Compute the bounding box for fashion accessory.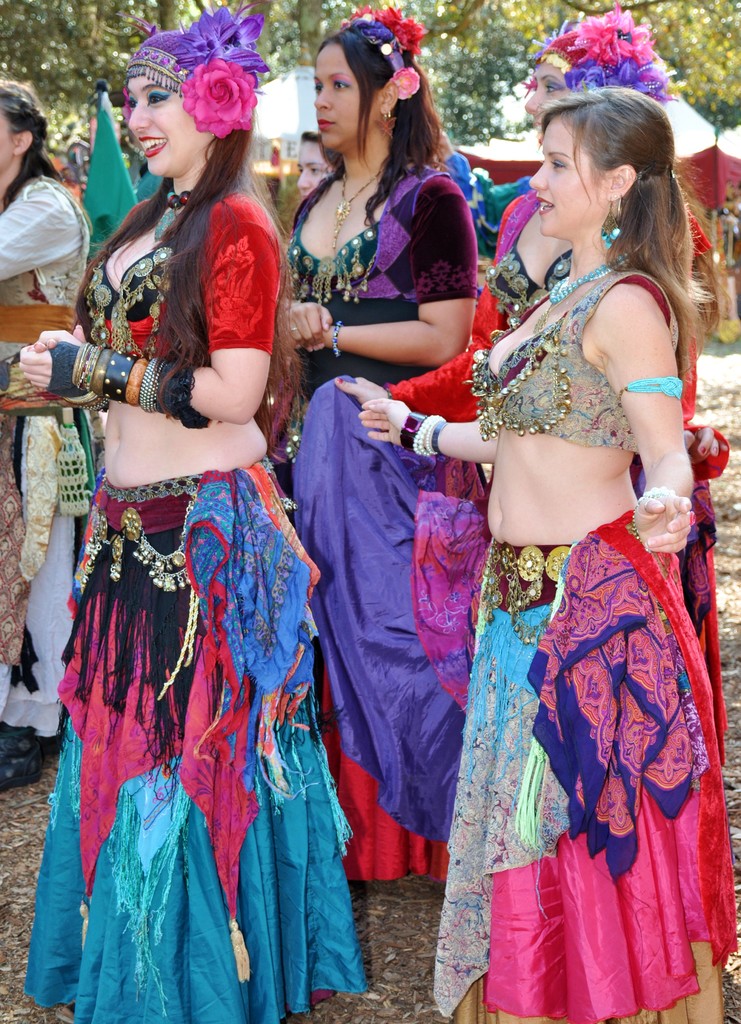
left=334, top=317, right=341, bottom=356.
